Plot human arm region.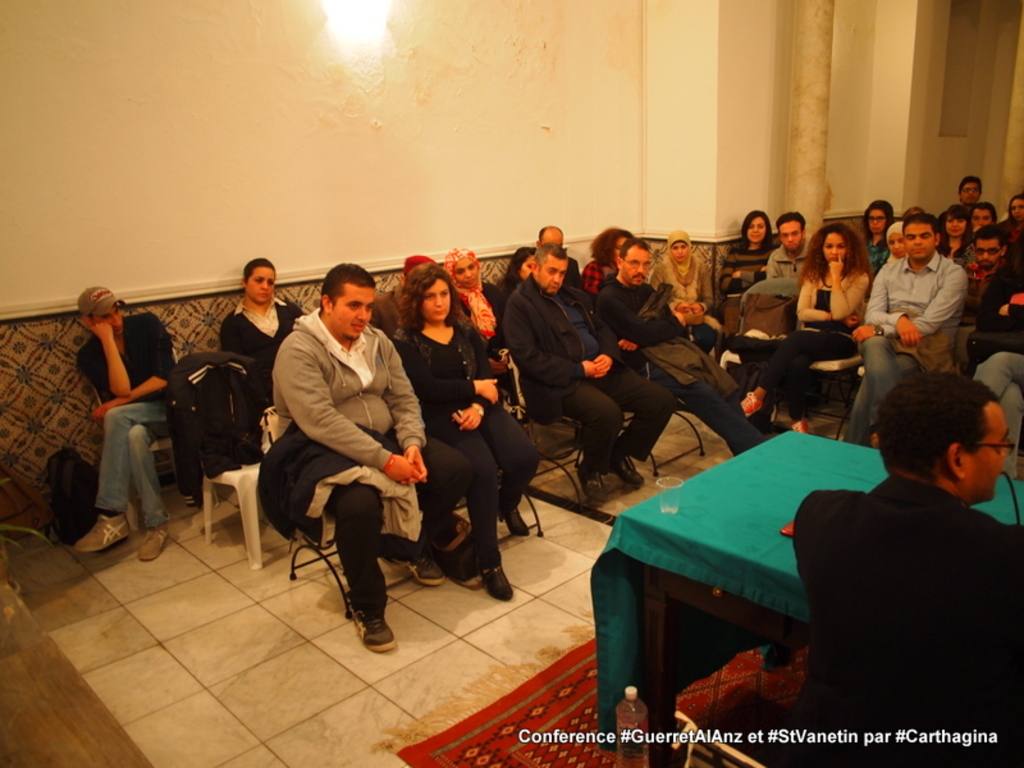
Plotted at (820, 252, 874, 319).
